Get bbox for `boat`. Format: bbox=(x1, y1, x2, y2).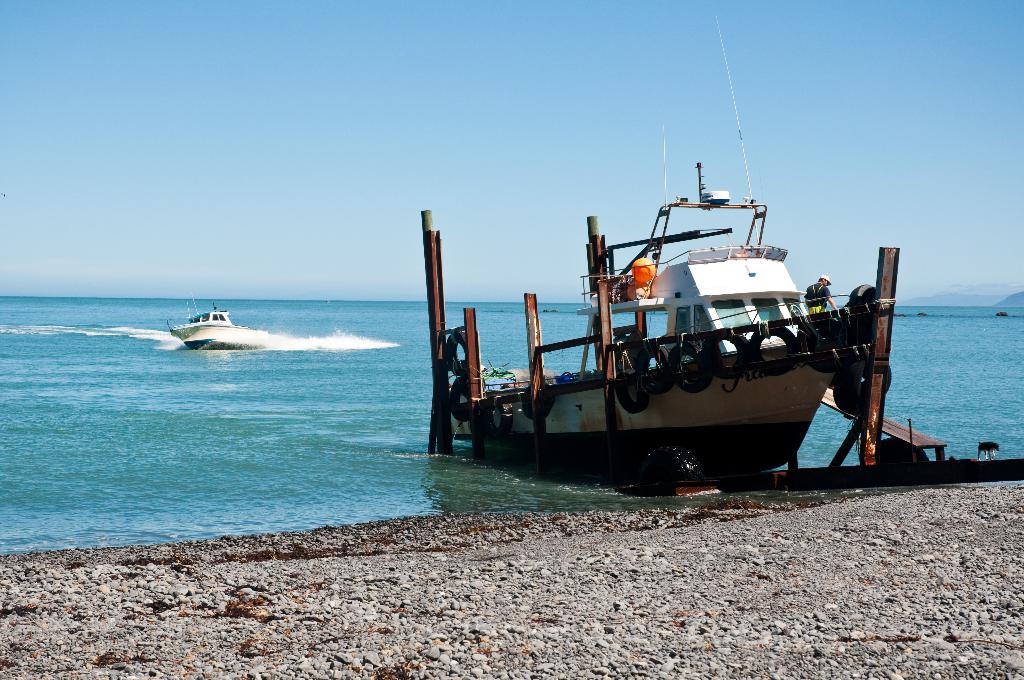
bbox=(424, 126, 911, 475).
